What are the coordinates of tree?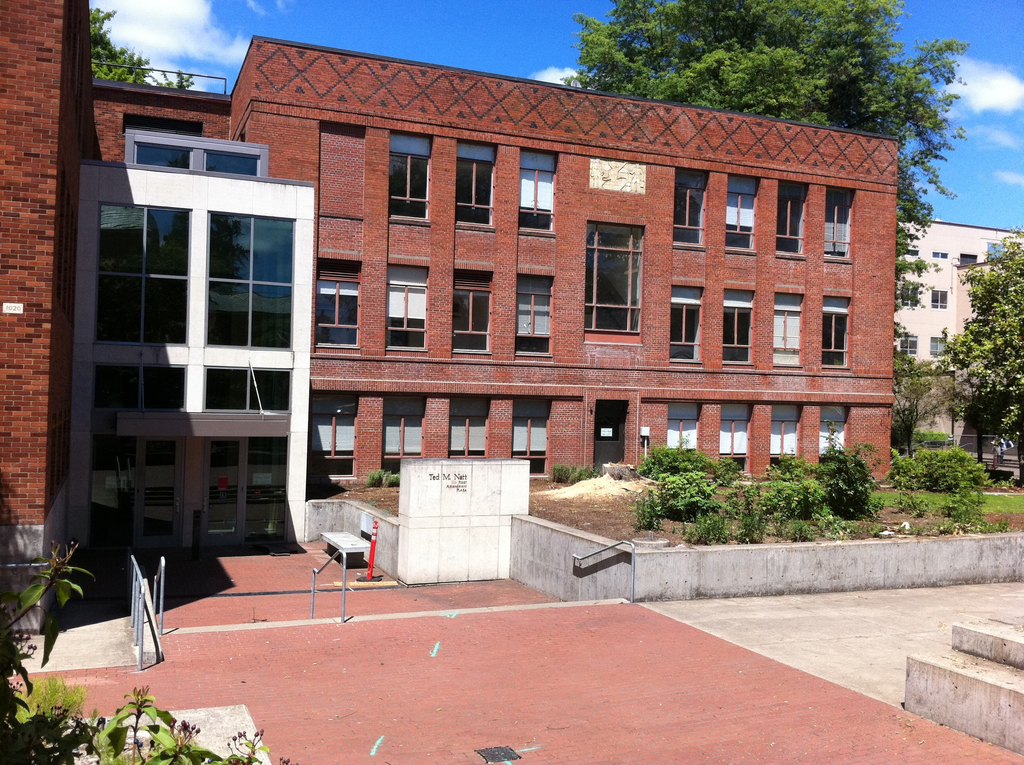
932/230/1023/493.
